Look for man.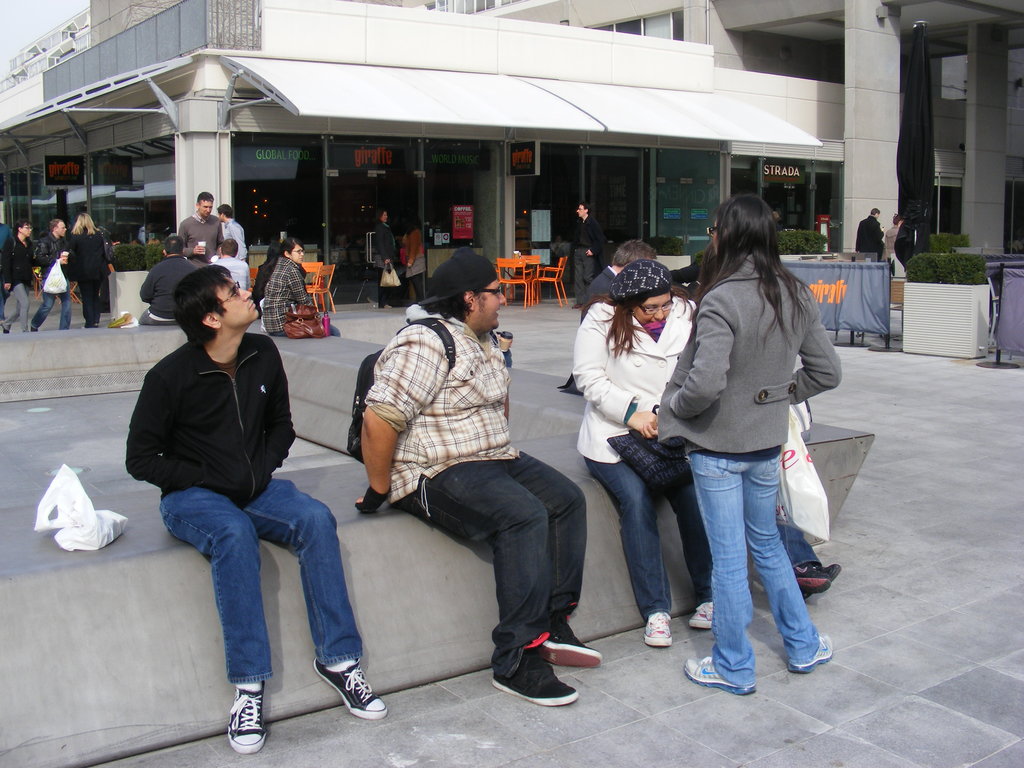
Found: [362,204,402,308].
